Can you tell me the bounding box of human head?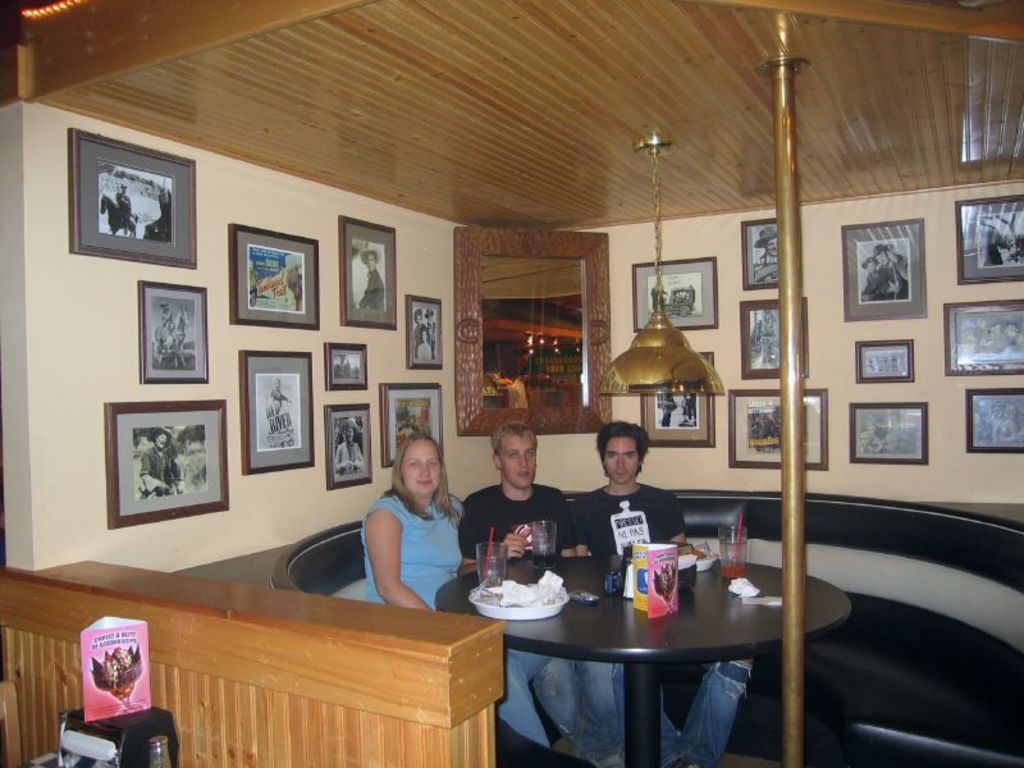
x1=401 y1=431 x2=444 y2=492.
